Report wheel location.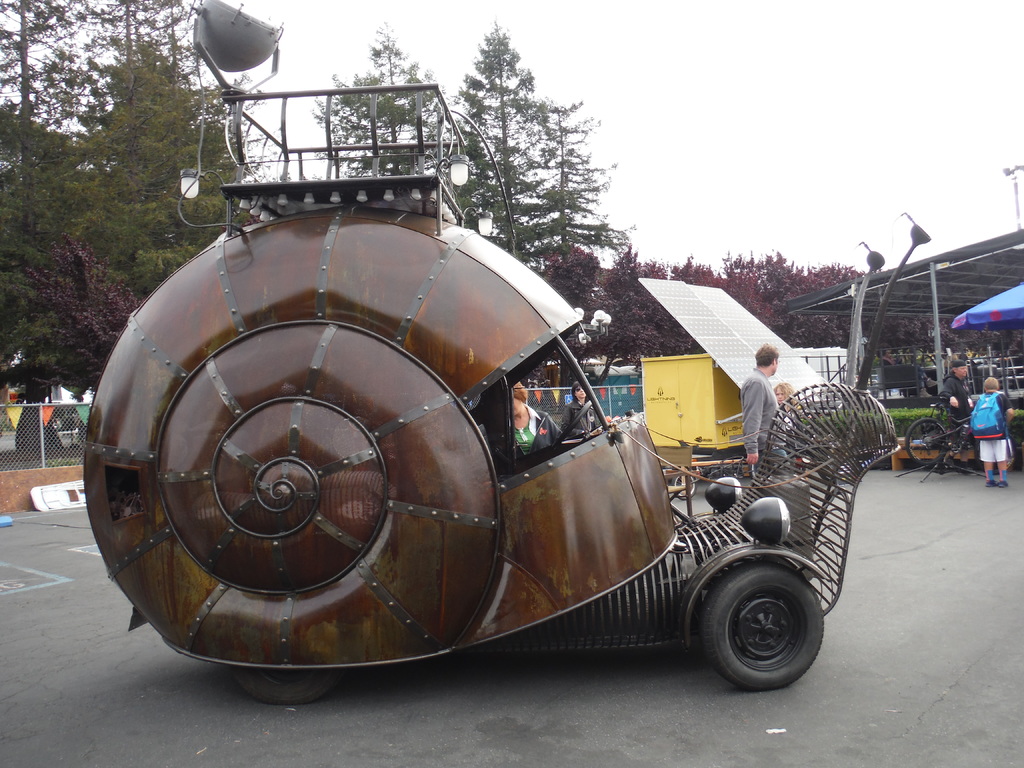
Report: <bbox>231, 663, 342, 703</bbox>.
